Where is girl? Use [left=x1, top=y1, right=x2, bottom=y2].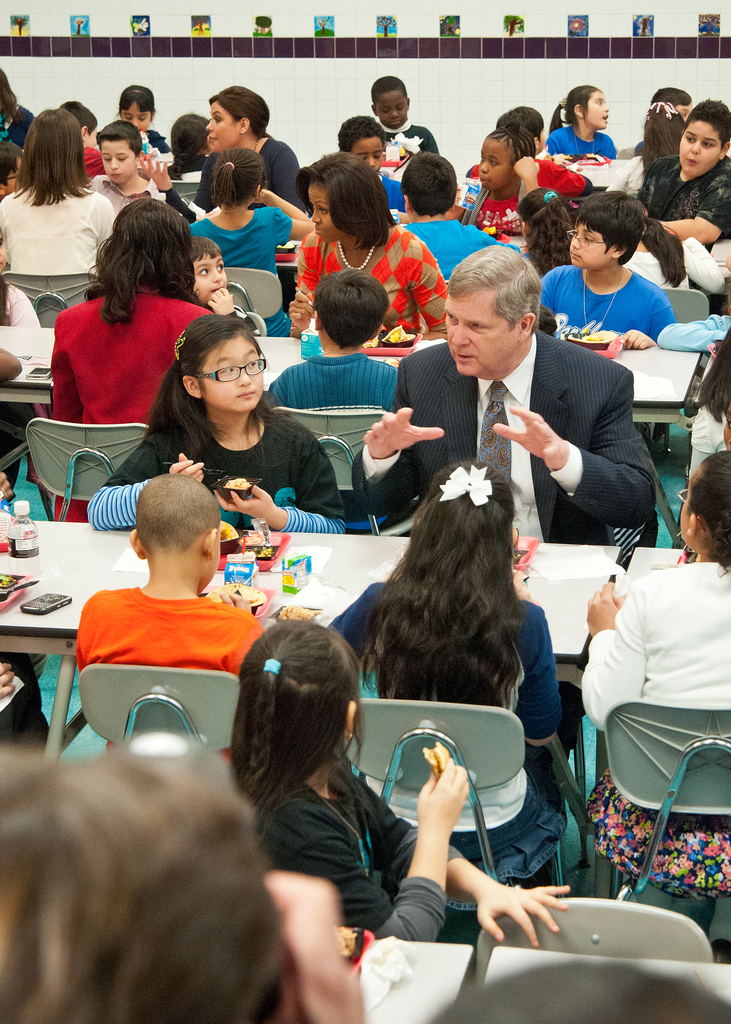
[left=82, top=312, right=344, bottom=533].
